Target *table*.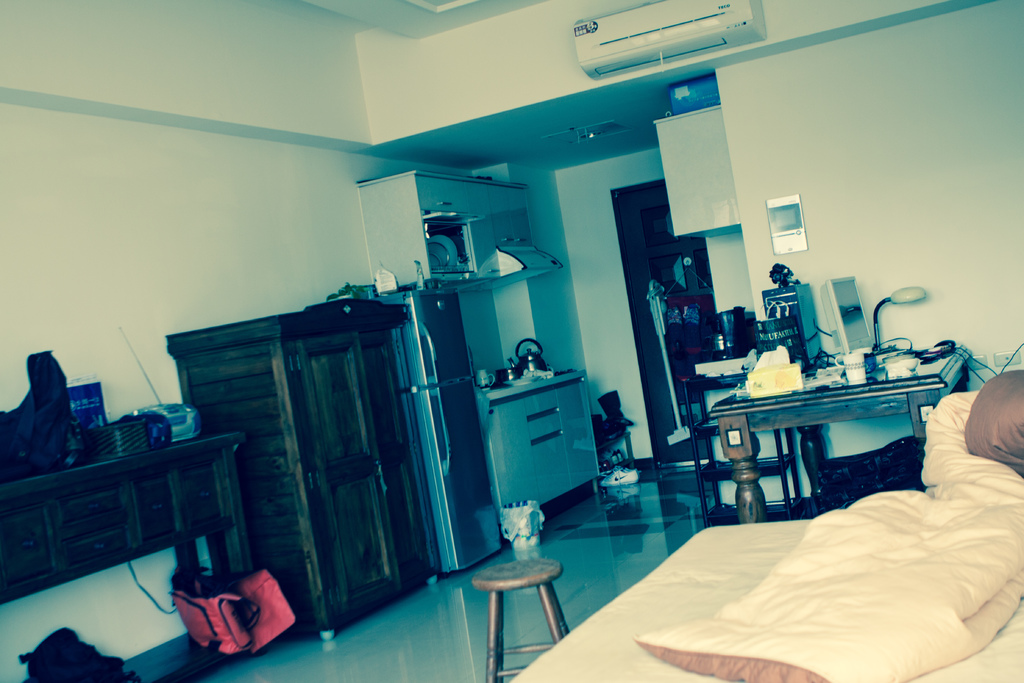
Target region: (left=705, top=353, right=970, bottom=504).
